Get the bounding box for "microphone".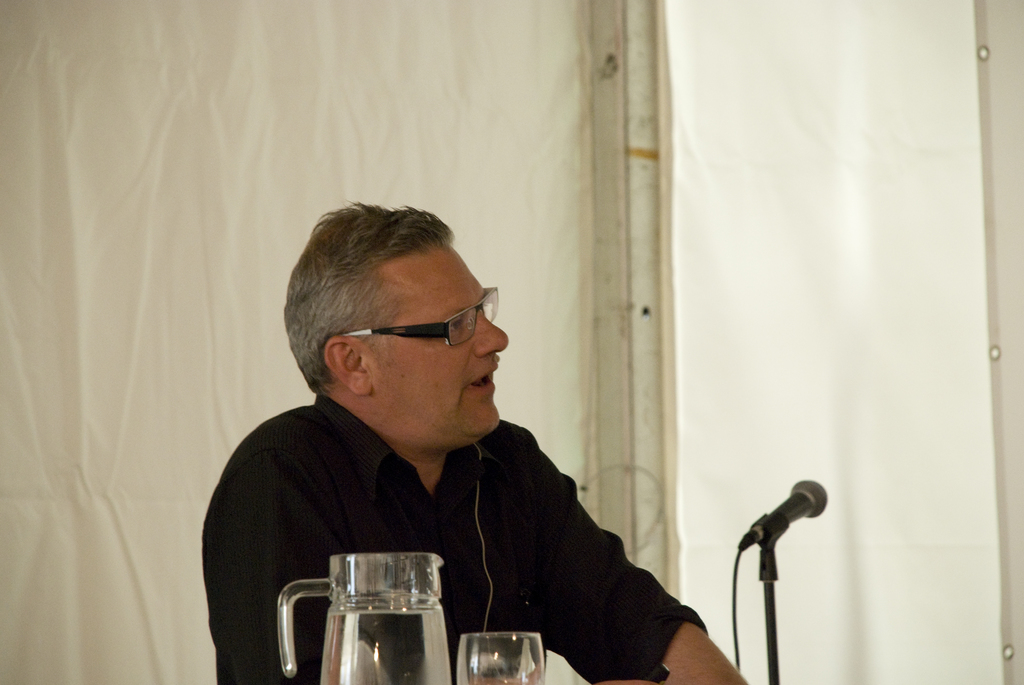
{"left": 745, "top": 481, "right": 824, "bottom": 549}.
